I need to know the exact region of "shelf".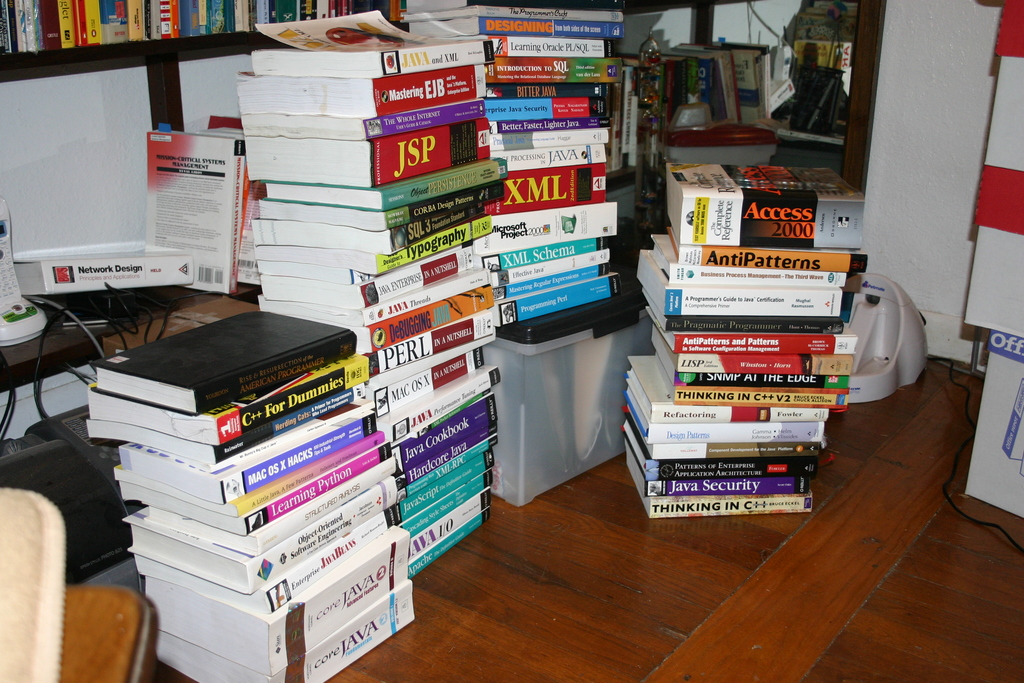
Region: bbox(0, 28, 282, 388).
